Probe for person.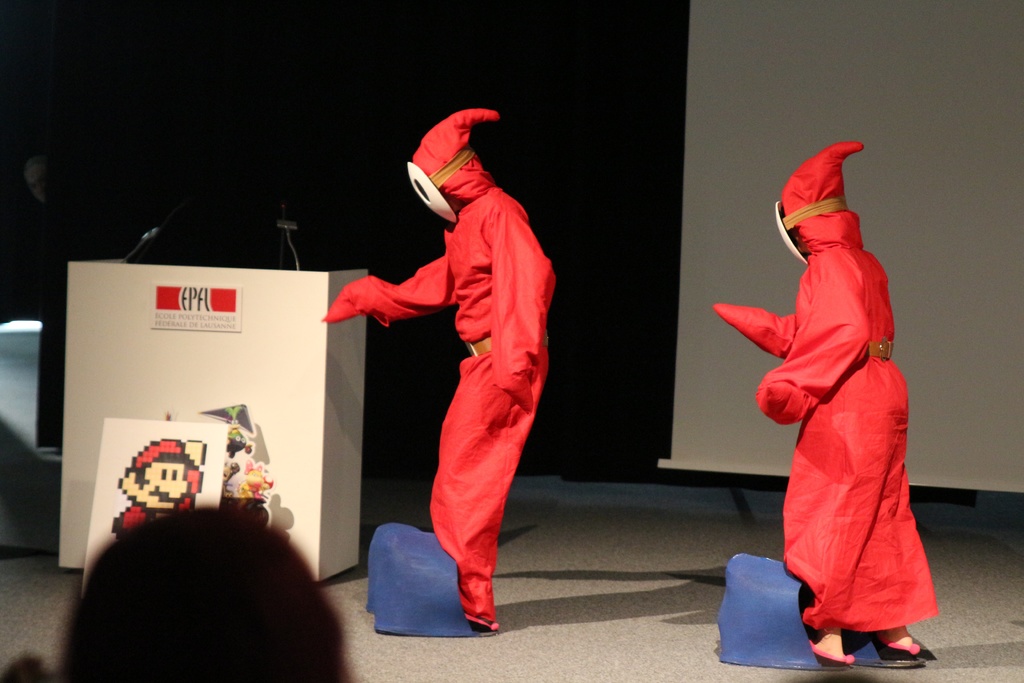
Probe result: pyautogui.locateOnScreen(0, 500, 358, 682).
